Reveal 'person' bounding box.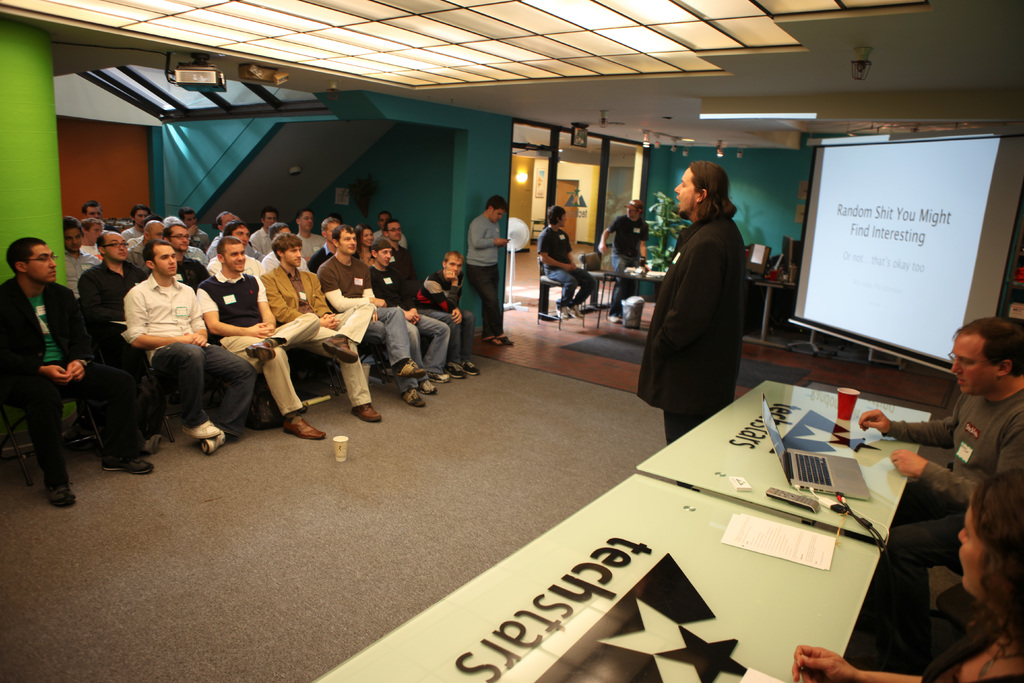
Revealed: left=591, top=194, right=648, bottom=329.
